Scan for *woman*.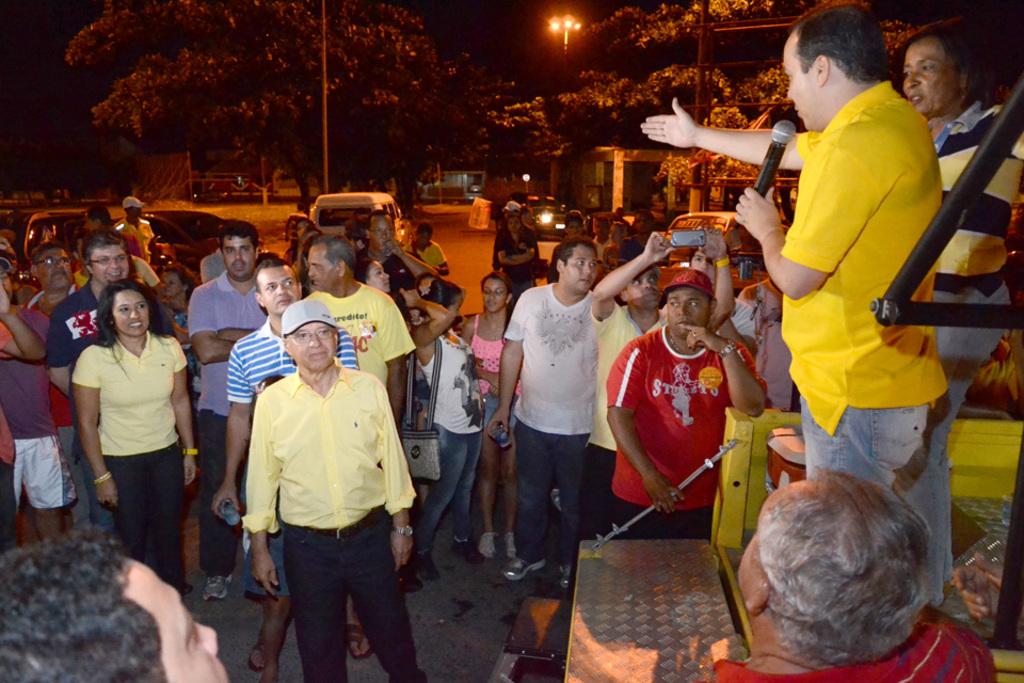
Scan result: 452,264,529,565.
